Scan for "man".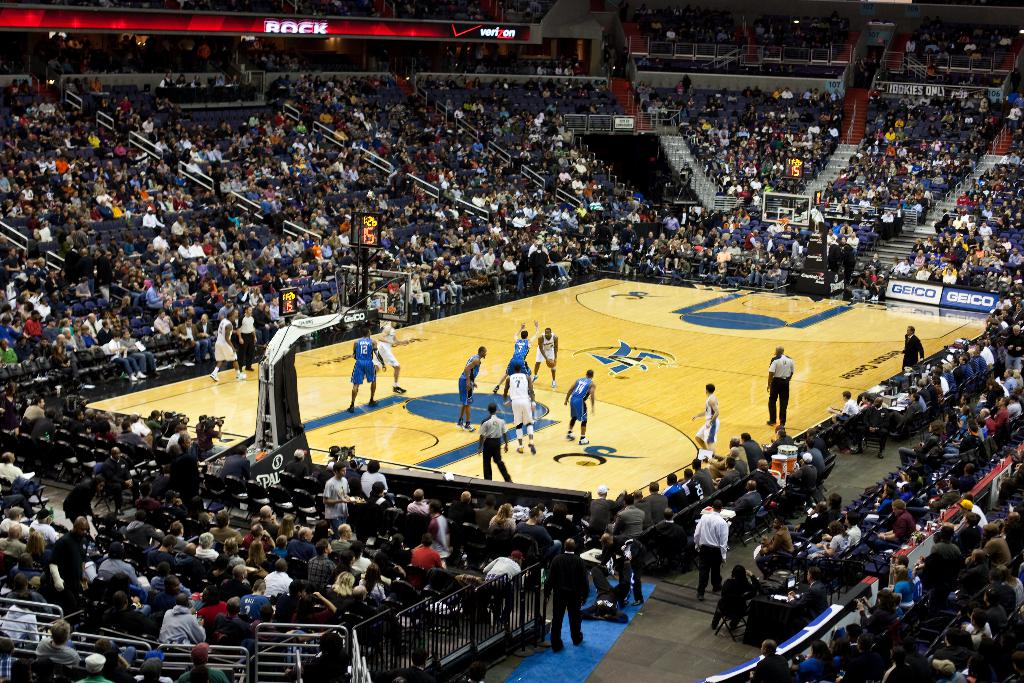
Scan result: [left=532, top=330, right=557, bottom=381].
